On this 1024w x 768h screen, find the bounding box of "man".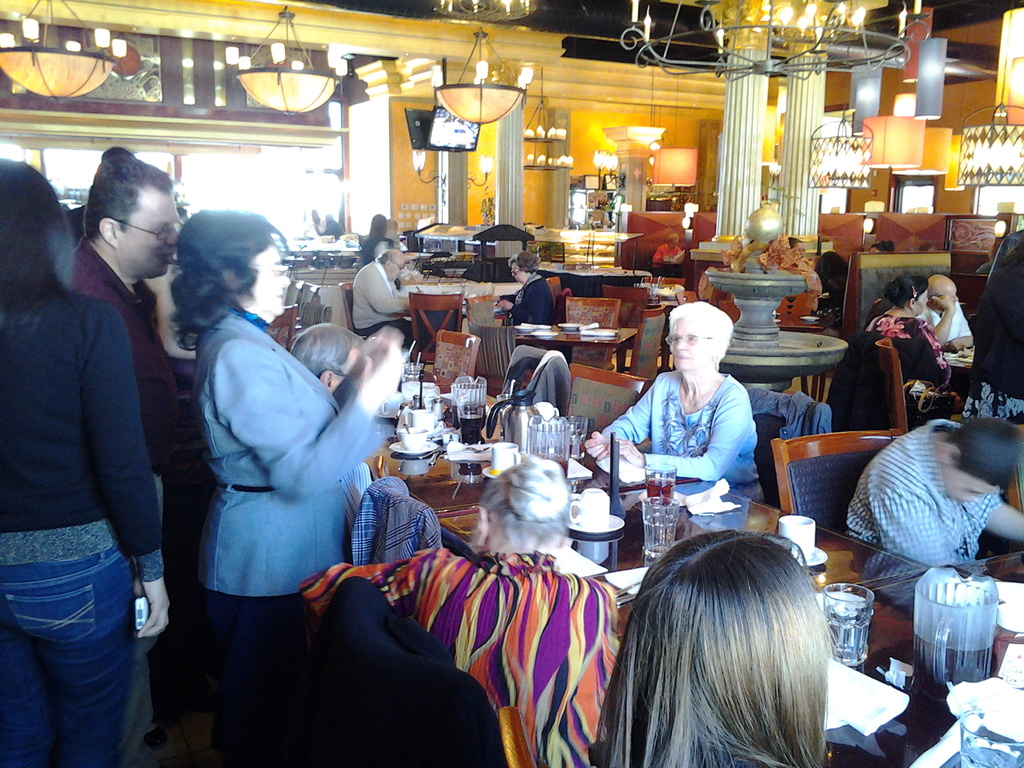
Bounding box: <region>350, 251, 425, 356</region>.
